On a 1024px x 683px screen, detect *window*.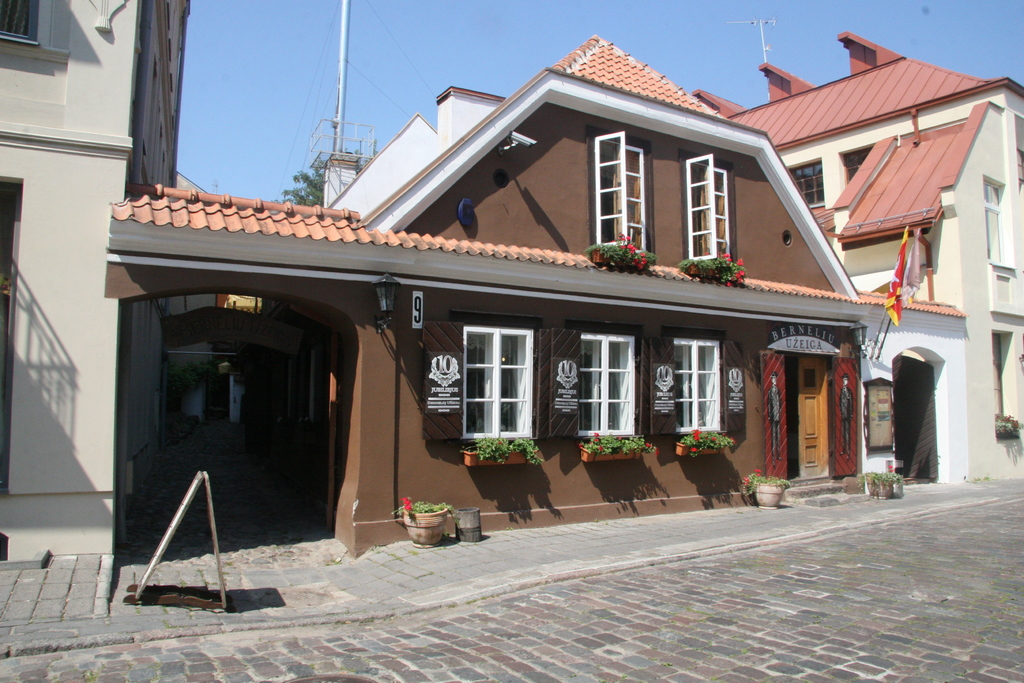
791 158 822 204.
